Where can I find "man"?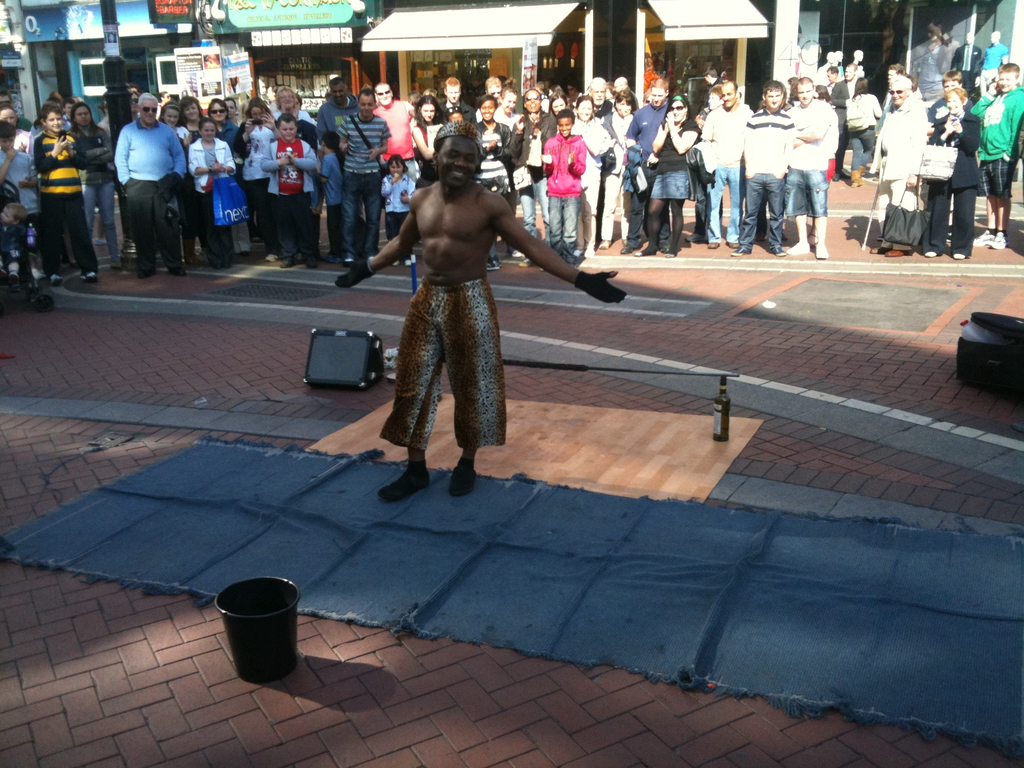
You can find it at <region>966, 60, 1023, 253</region>.
